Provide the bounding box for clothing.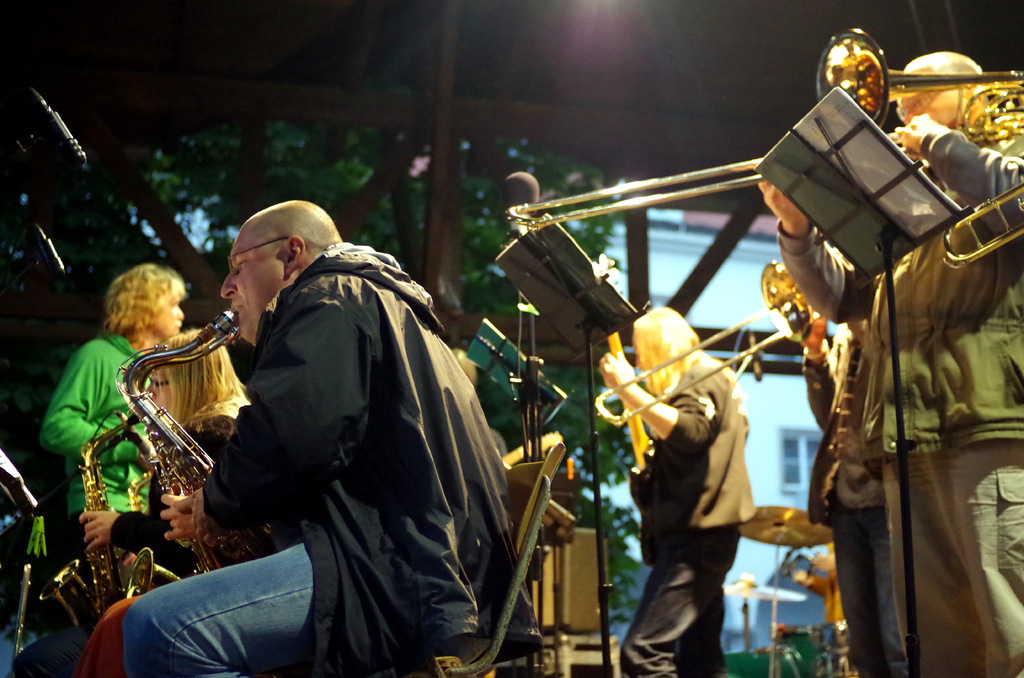
l=772, t=124, r=1023, b=677.
